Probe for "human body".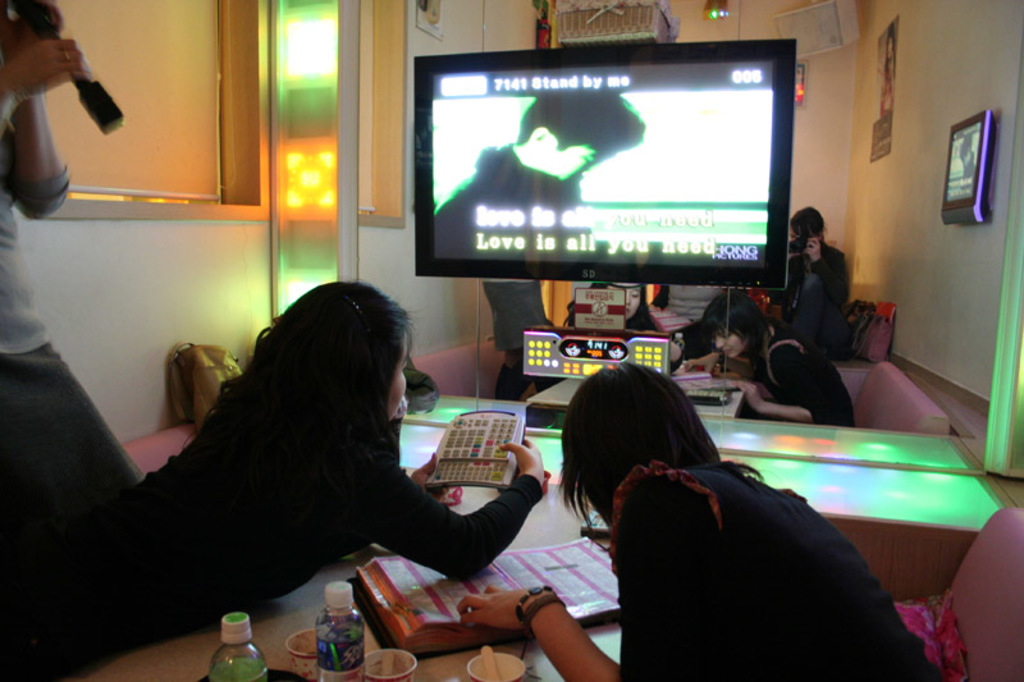
Probe result: [451, 453, 943, 679].
